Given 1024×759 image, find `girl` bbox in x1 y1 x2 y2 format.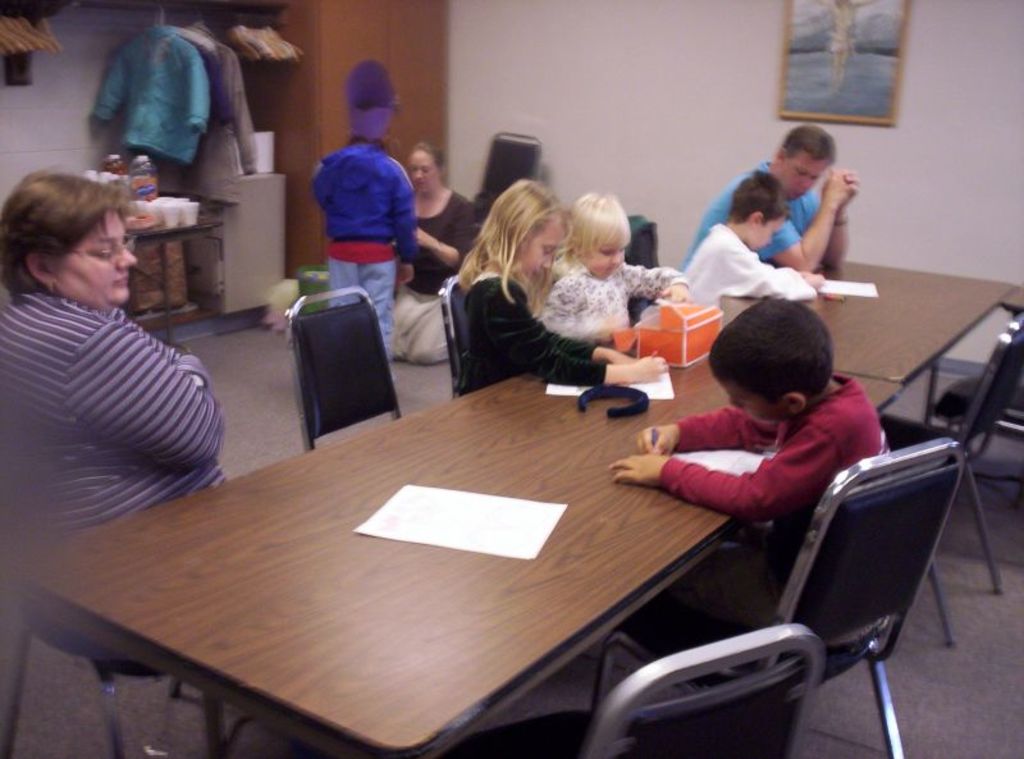
540 202 691 346.
